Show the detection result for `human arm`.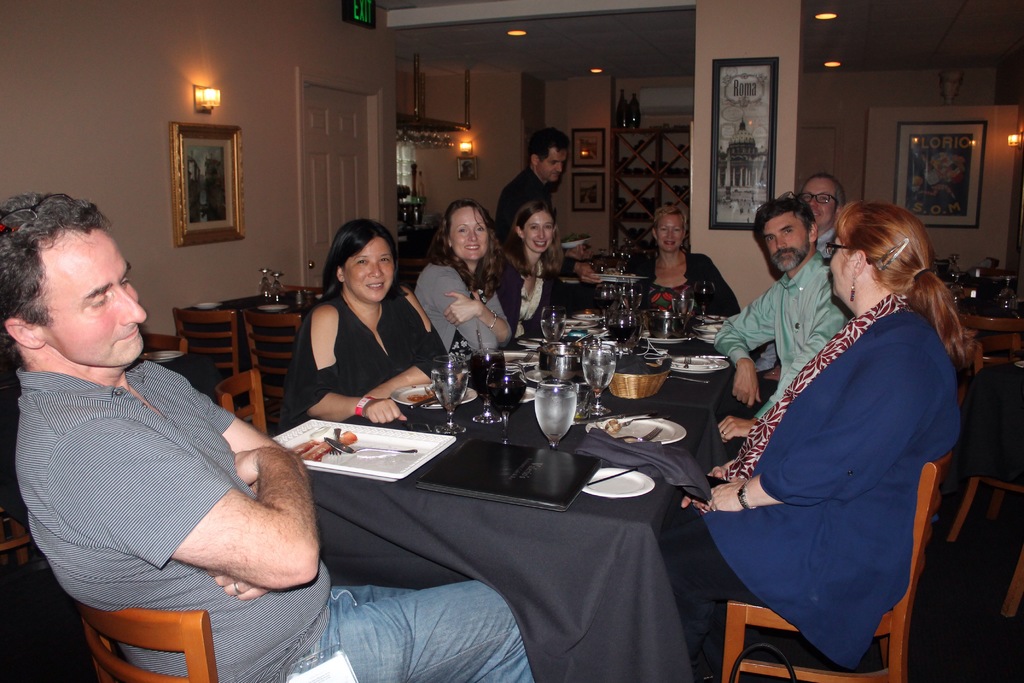
detection(513, 188, 597, 286).
